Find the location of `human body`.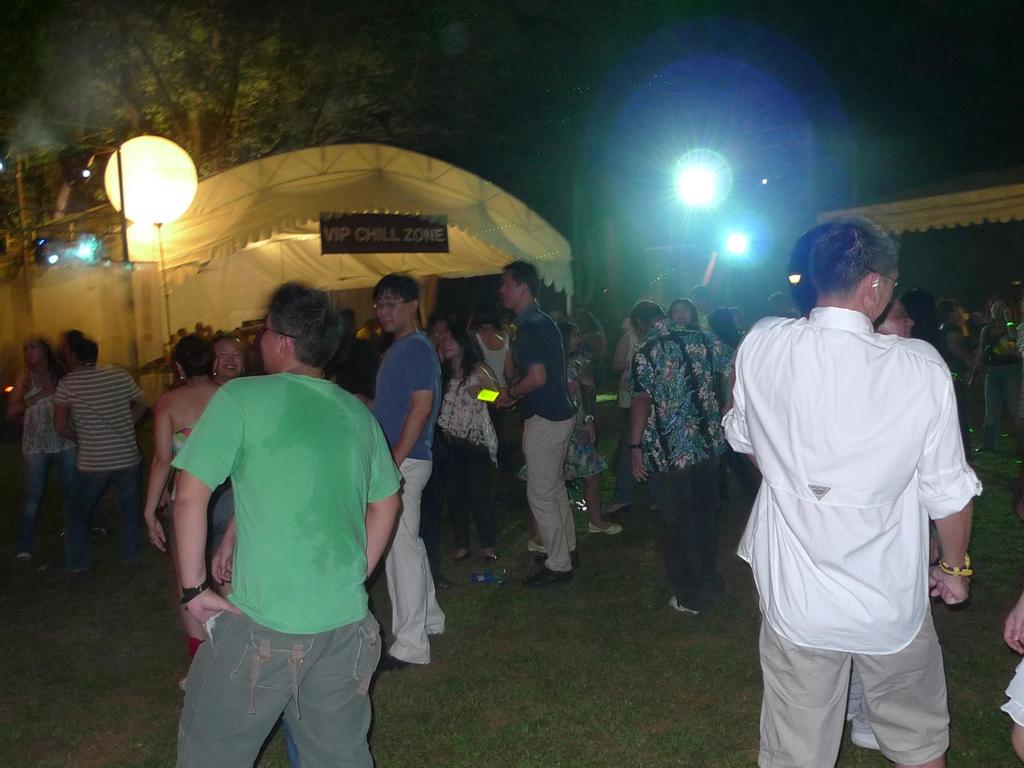
Location: x1=442, y1=319, x2=497, y2=570.
